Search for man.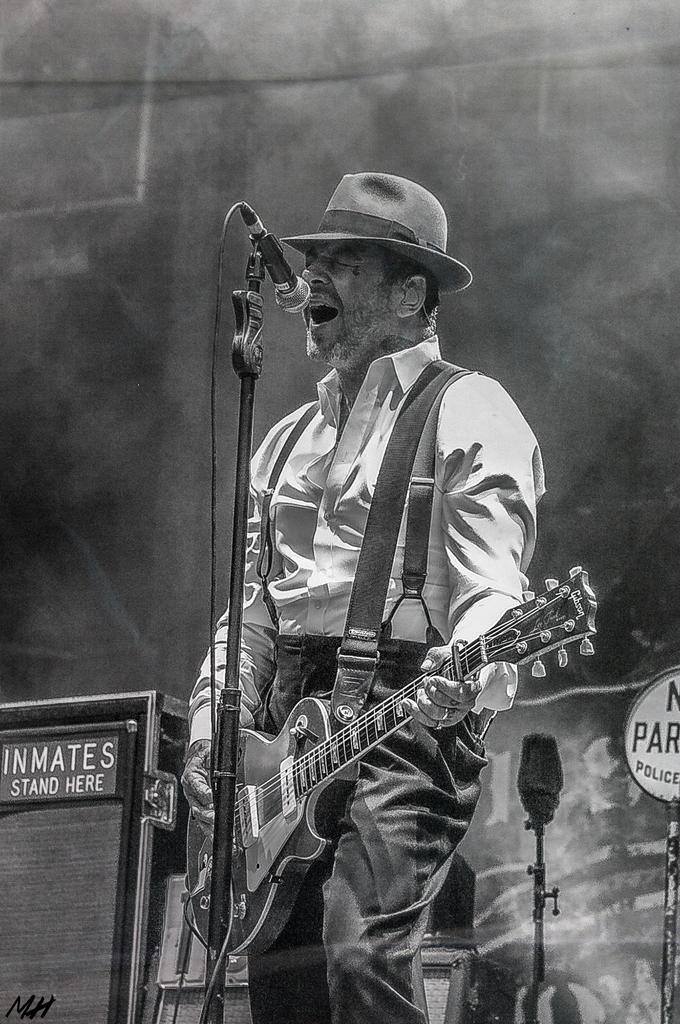
Found at <box>166,160,590,1000</box>.
